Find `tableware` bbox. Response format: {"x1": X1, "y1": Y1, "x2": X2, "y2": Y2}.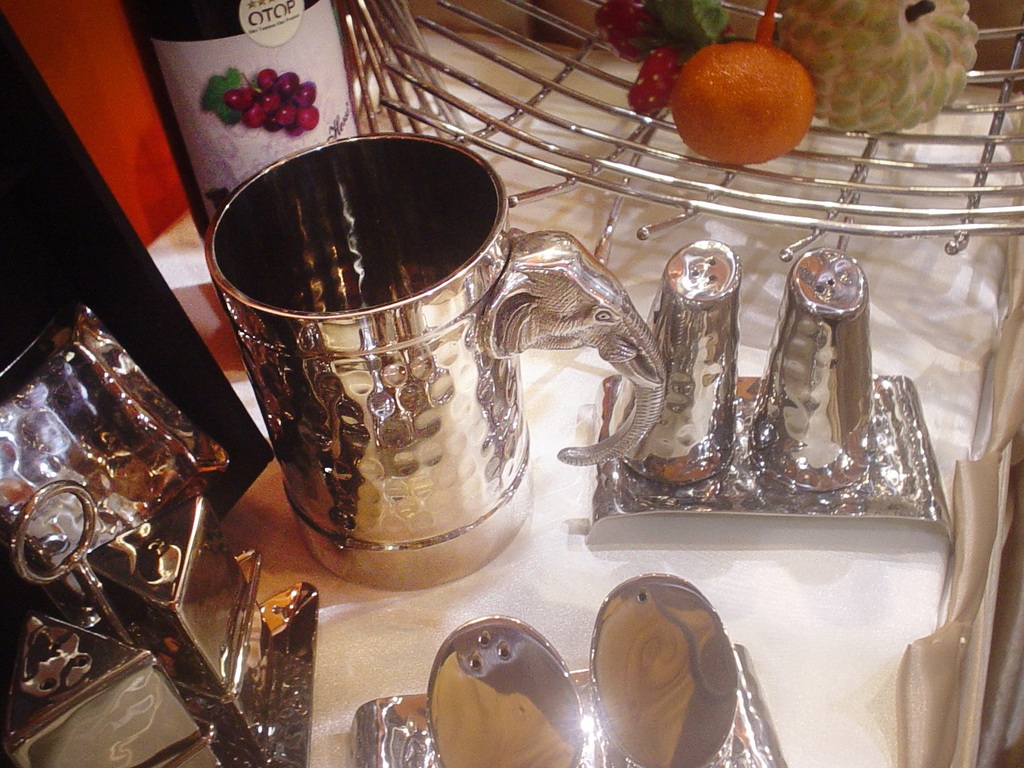
{"x1": 205, "y1": 138, "x2": 673, "y2": 596}.
